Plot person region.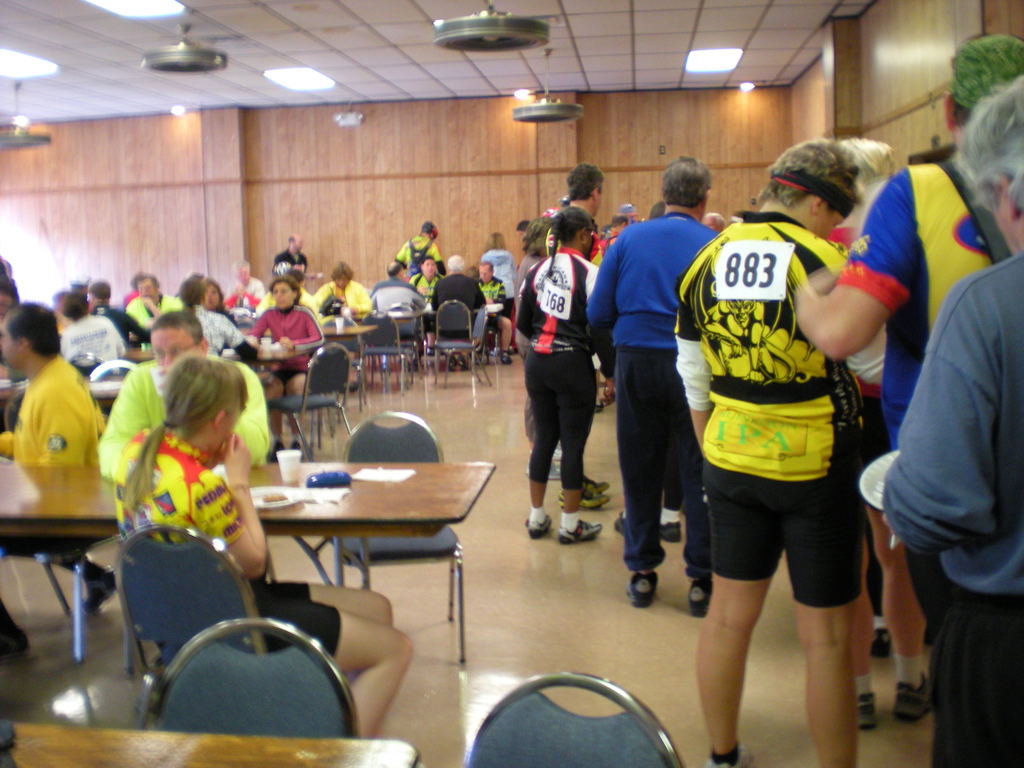
Plotted at x1=108 y1=351 x2=419 y2=741.
